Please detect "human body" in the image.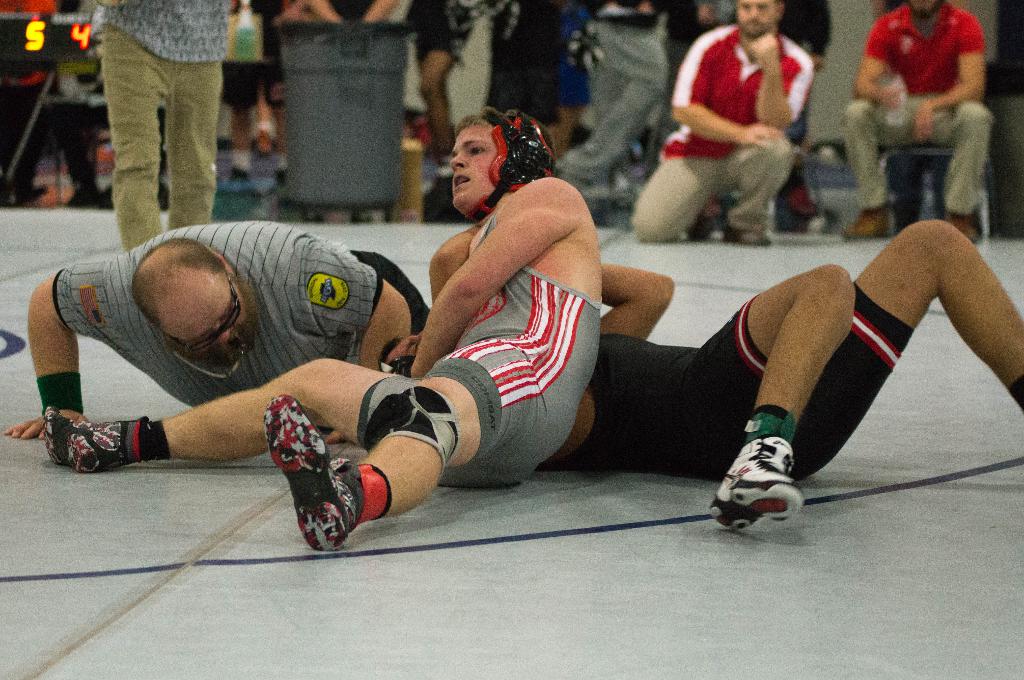
region(840, 3, 998, 242).
